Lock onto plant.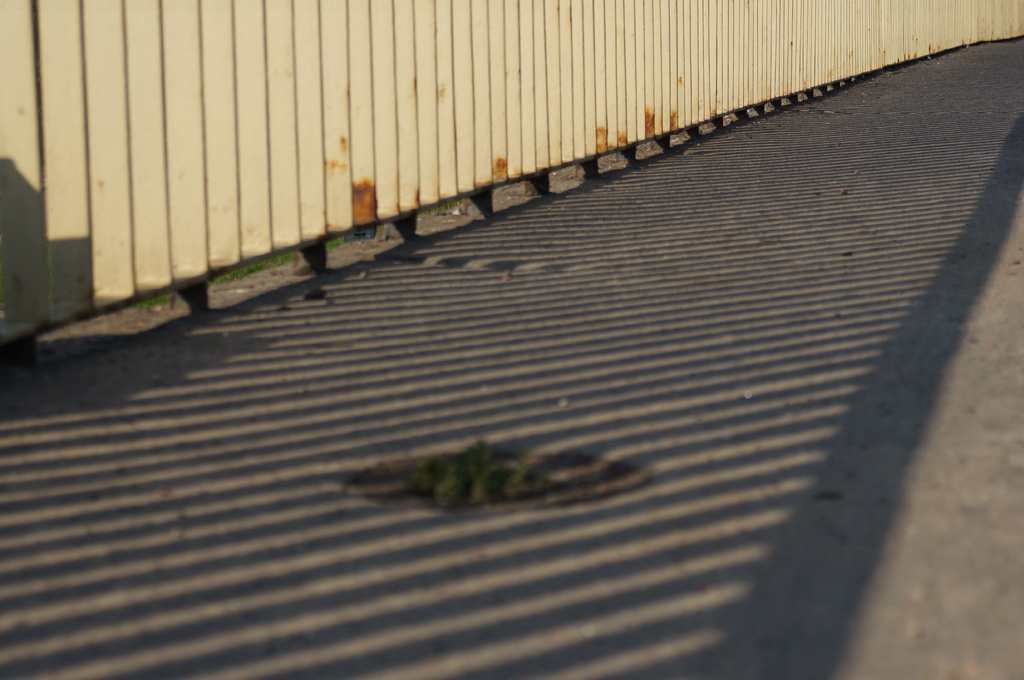
Locked: [left=424, top=199, right=461, bottom=213].
